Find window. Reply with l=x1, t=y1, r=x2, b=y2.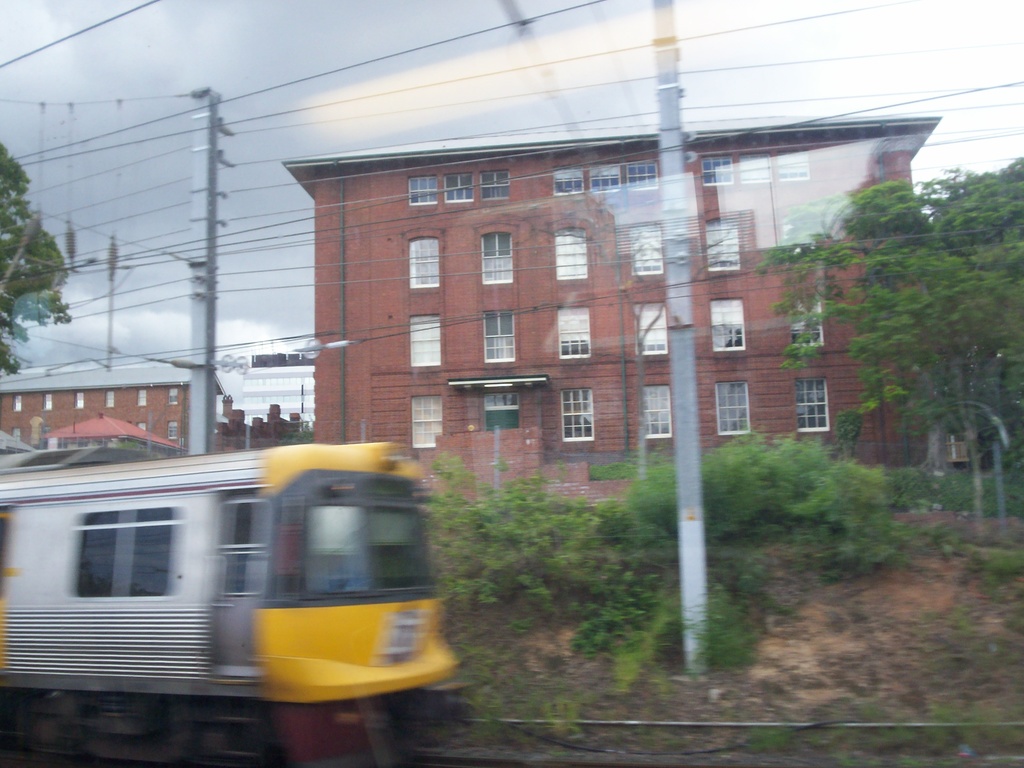
l=557, t=227, r=589, b=288.
